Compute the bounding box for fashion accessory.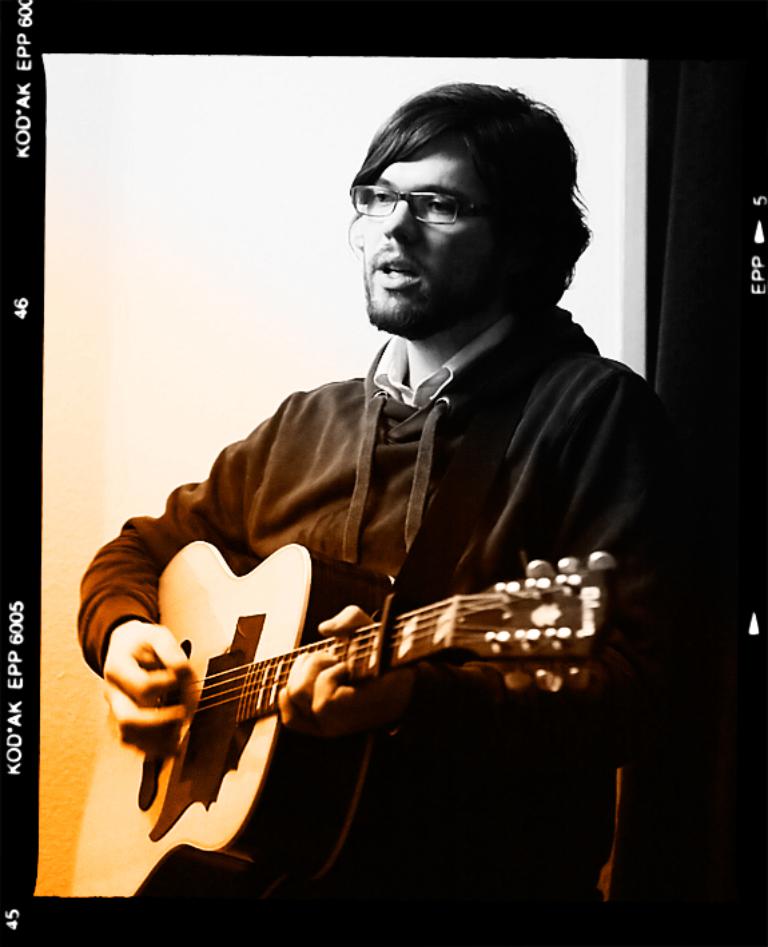
bbox(349, 183, 554, 232).
